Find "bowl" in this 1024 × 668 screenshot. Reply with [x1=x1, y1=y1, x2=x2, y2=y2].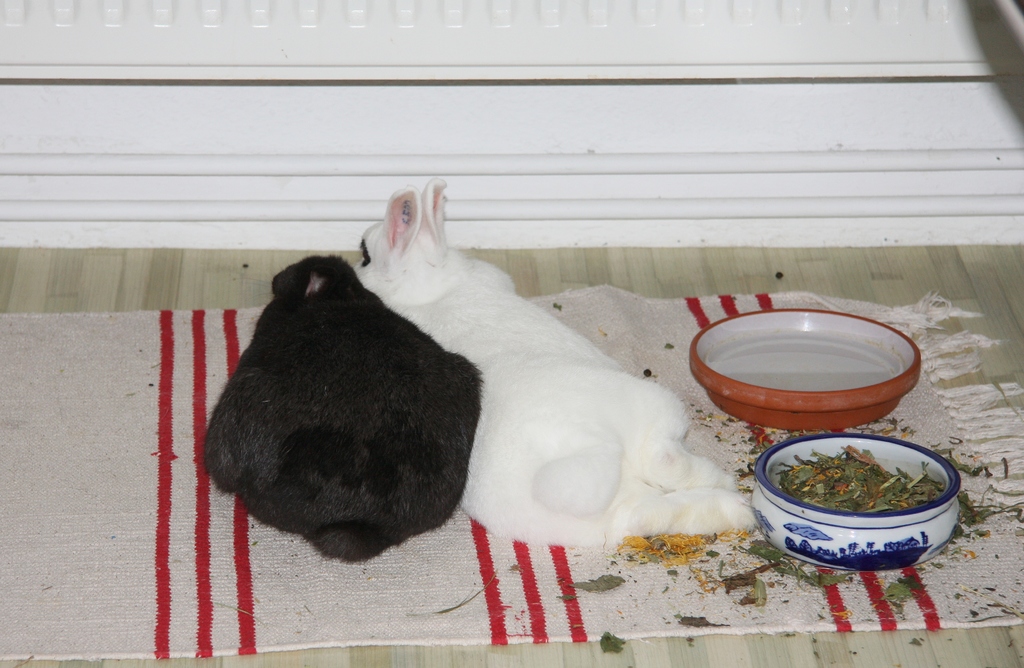
[x1=688, y1=308, x2=927, y2=438].
